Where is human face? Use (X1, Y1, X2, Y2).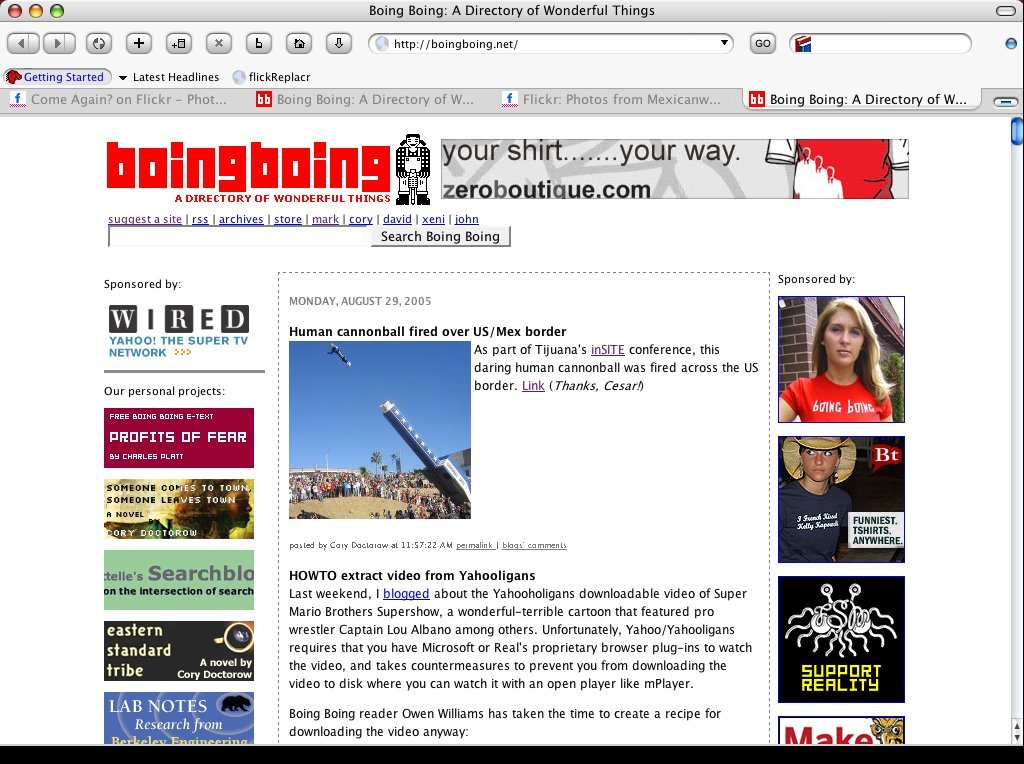
(821, 305, 860, 367).
